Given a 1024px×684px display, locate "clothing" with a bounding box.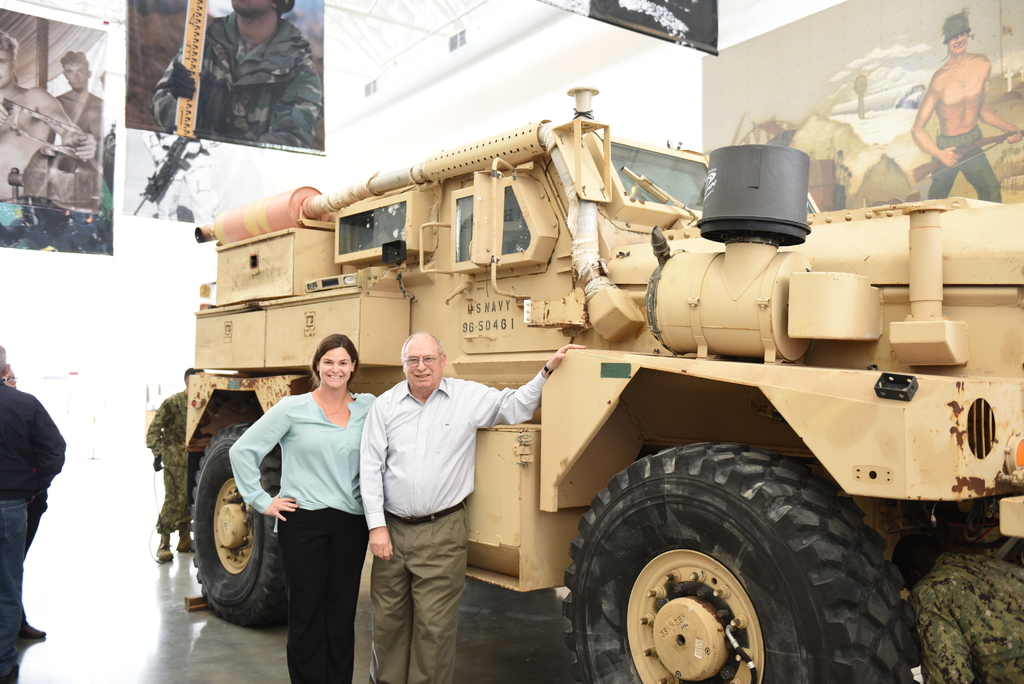
Located: crop(248, 349, 372, 674).
